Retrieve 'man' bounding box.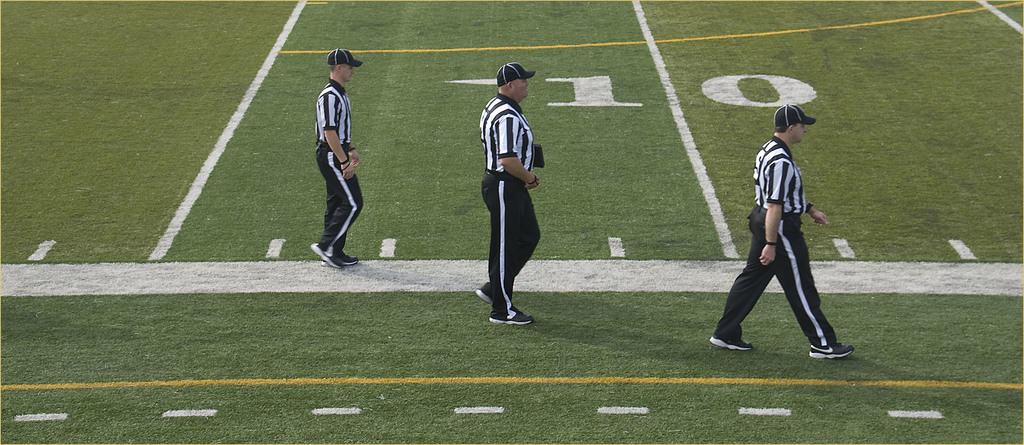
Bounding box: 308/45/367/272.
